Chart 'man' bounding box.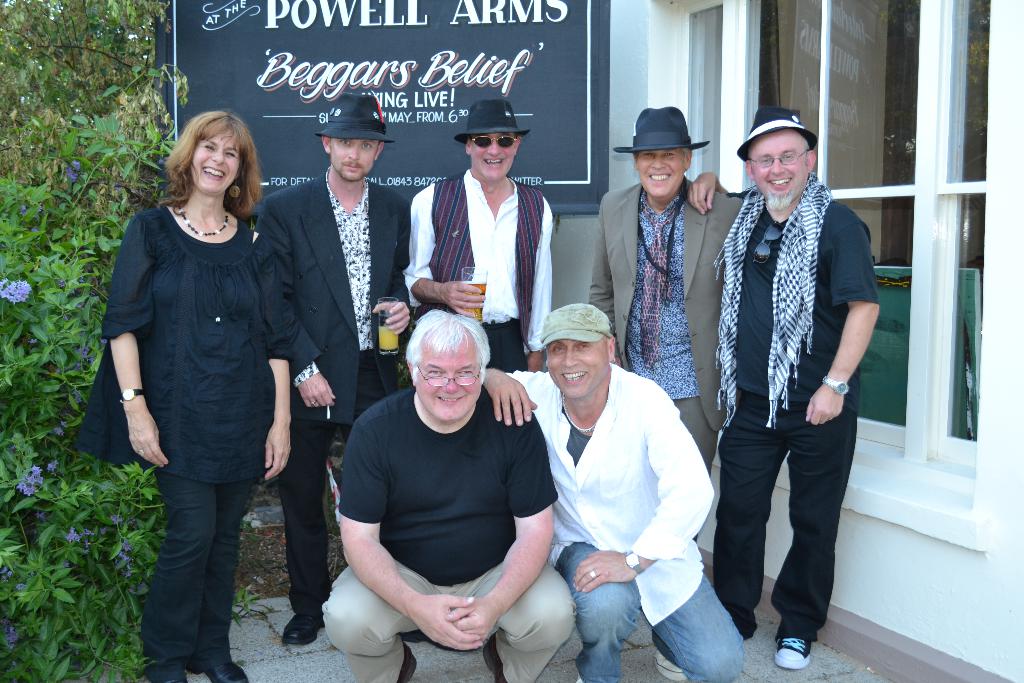
Charted: pyautogui.locateOnScreen(585, 108, 749, 472).
